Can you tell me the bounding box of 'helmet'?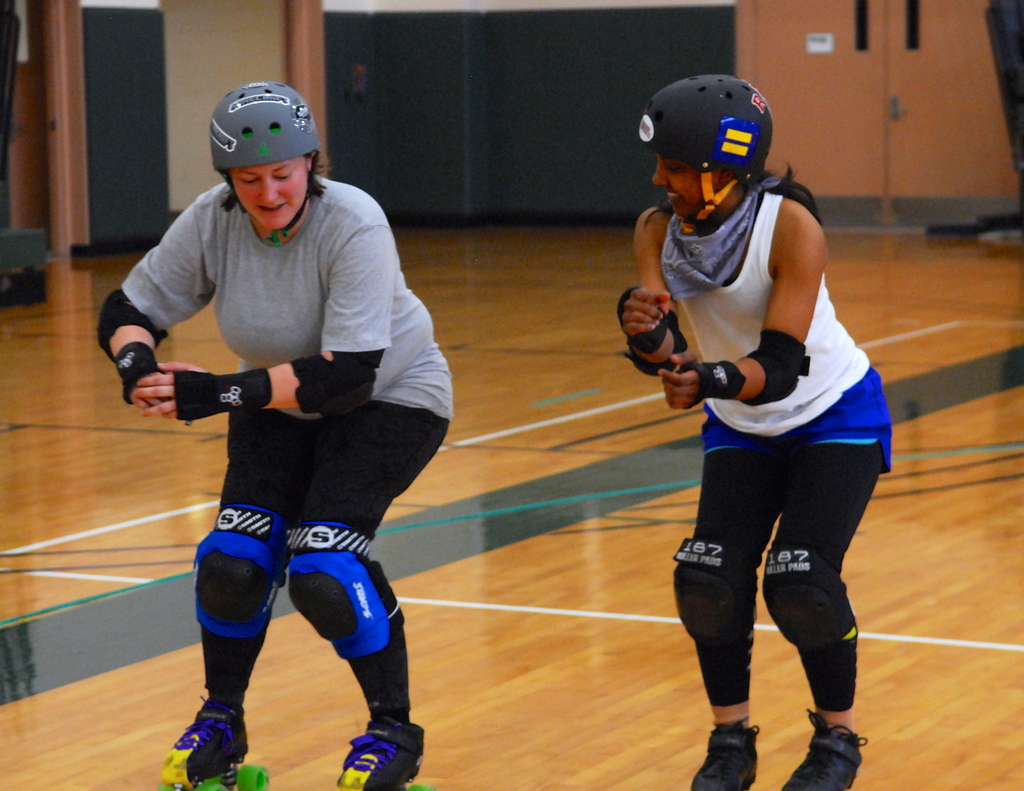
639,64,787,226.
